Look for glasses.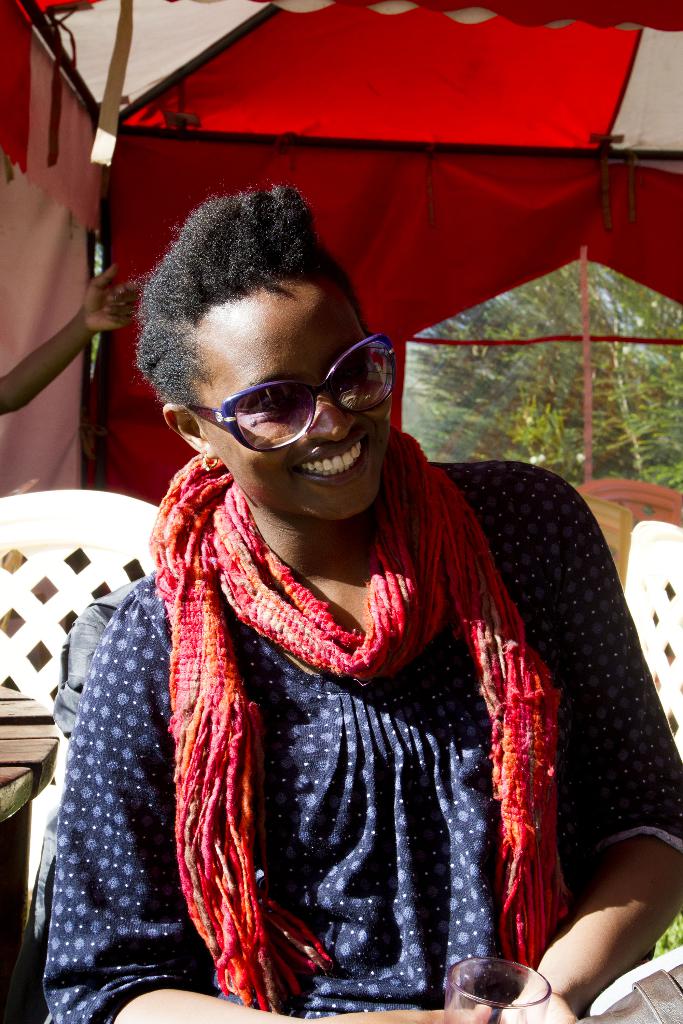
Found: (170, 333, 404, 454).
